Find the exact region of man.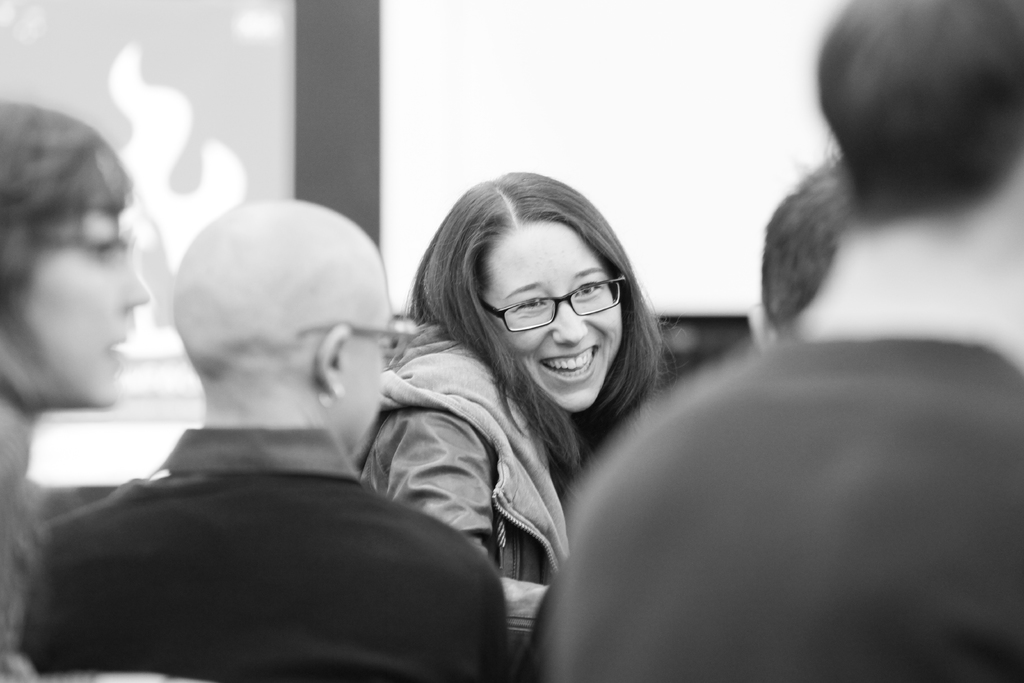
Exact region: (535, 0, 1023, 682).
